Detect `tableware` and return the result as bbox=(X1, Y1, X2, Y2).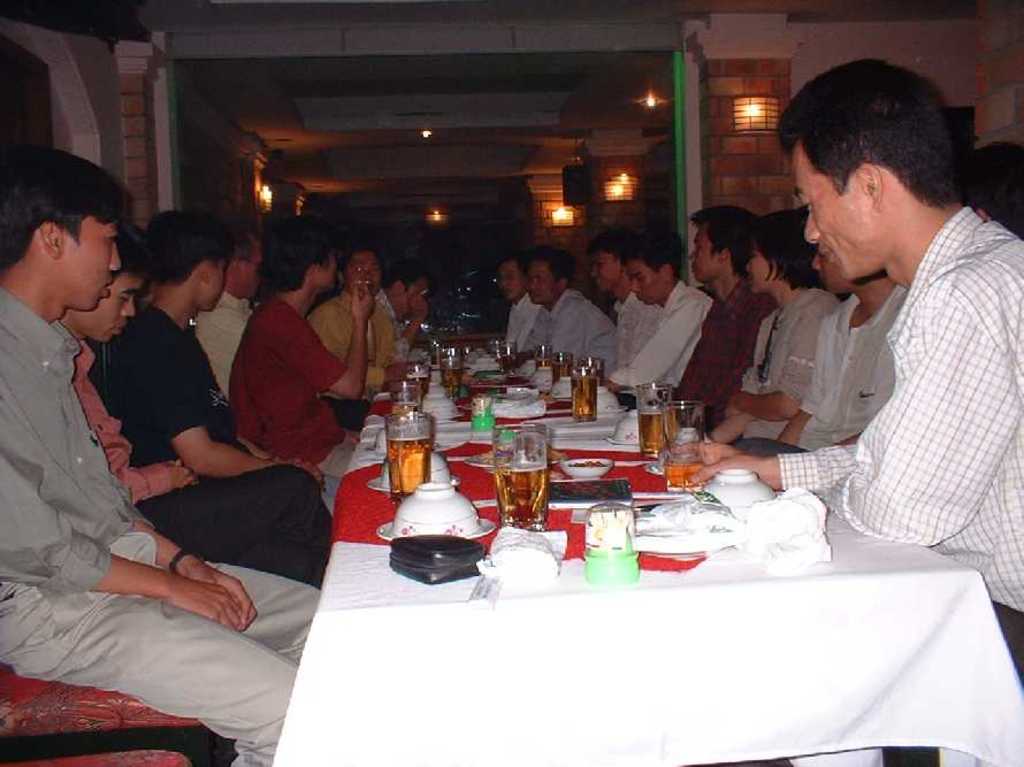
bbox=(553, 448, 613, 476).
